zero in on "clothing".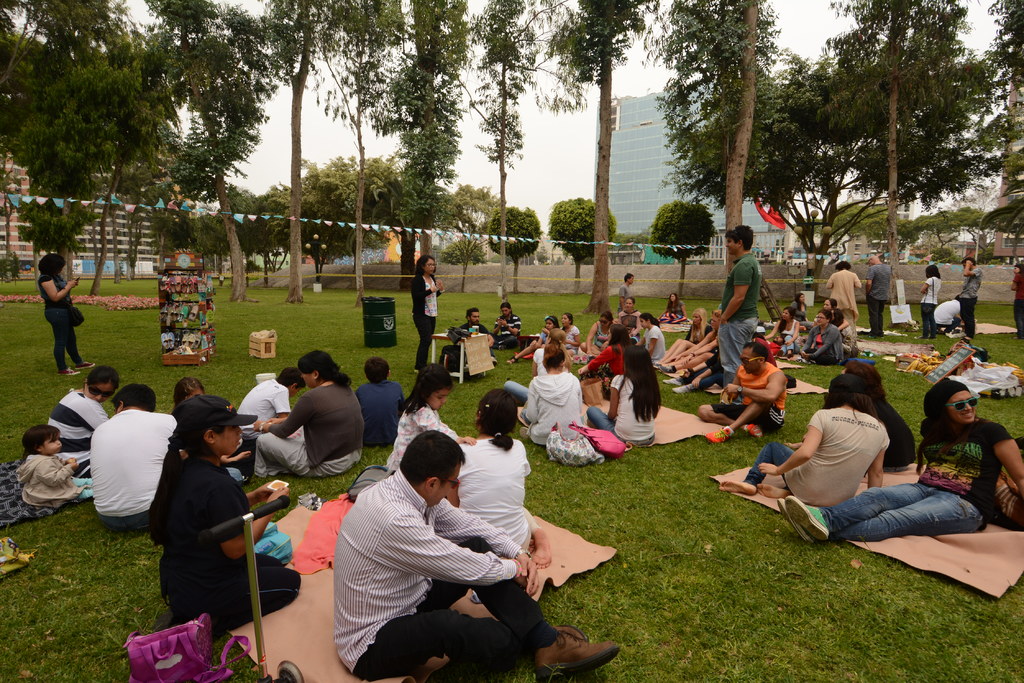
Zeroed in: x1=326, y1=436, x2=531, y2=670.
